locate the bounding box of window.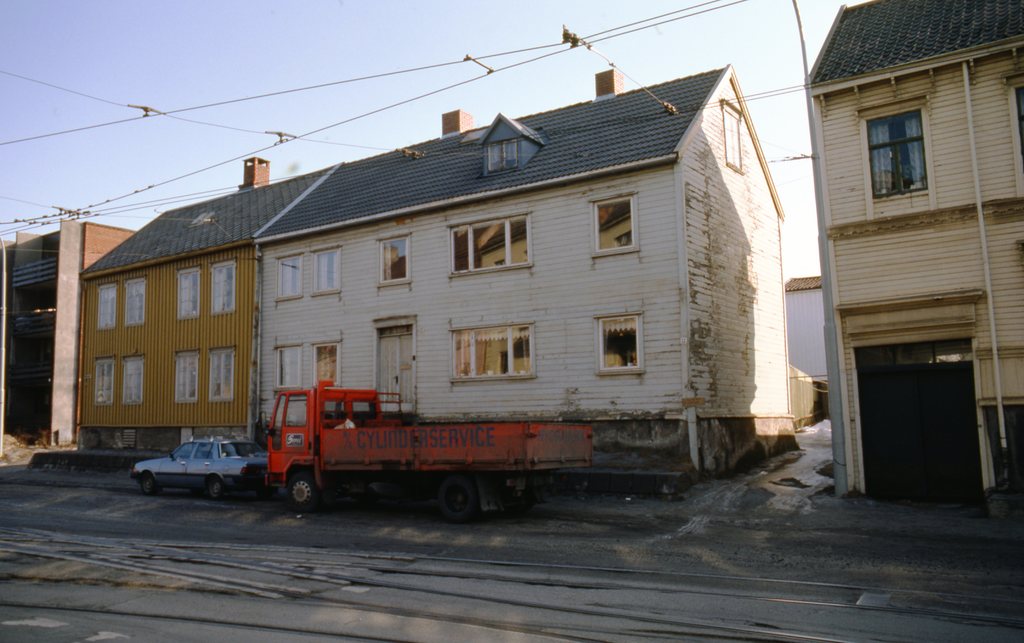
Bounding box: detection(311, 250, 337, 294).
